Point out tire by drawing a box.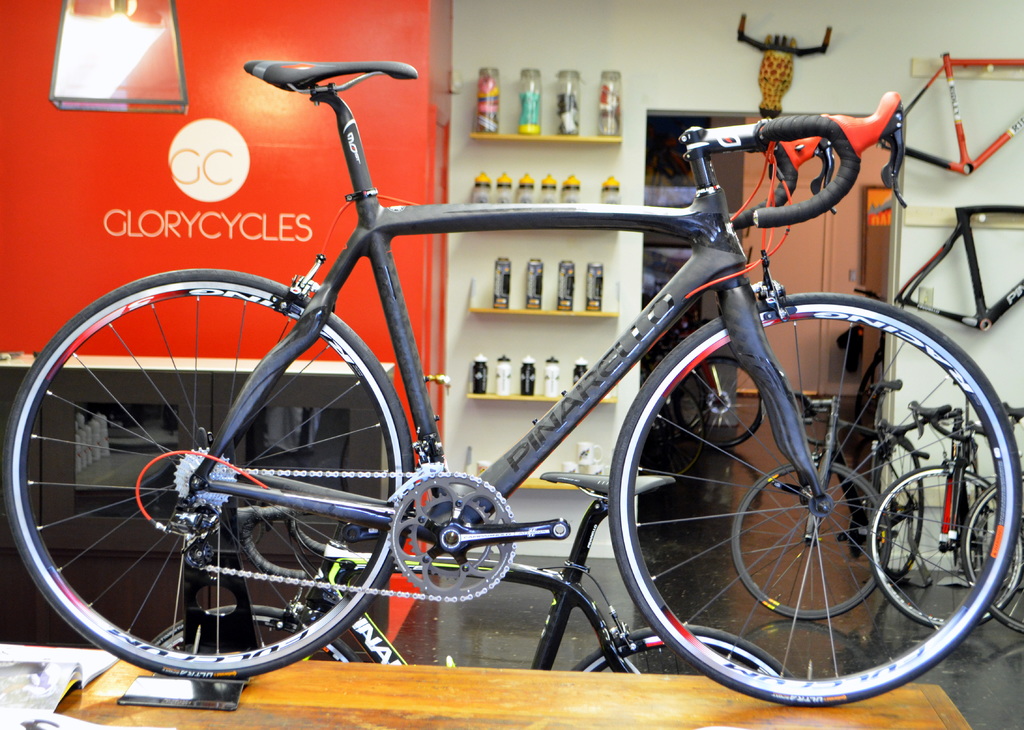
l=571, t=622, r=798, b=680.
